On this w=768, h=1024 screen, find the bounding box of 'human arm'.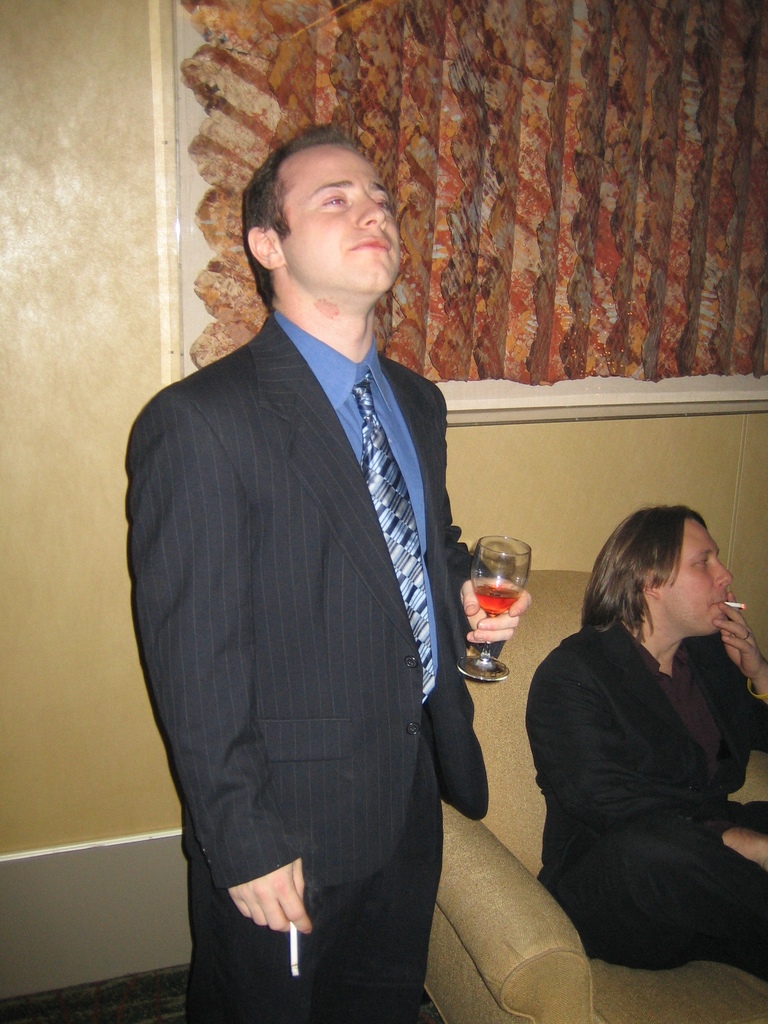
Bounding box: bbox=[448, 483, 525, 653].
